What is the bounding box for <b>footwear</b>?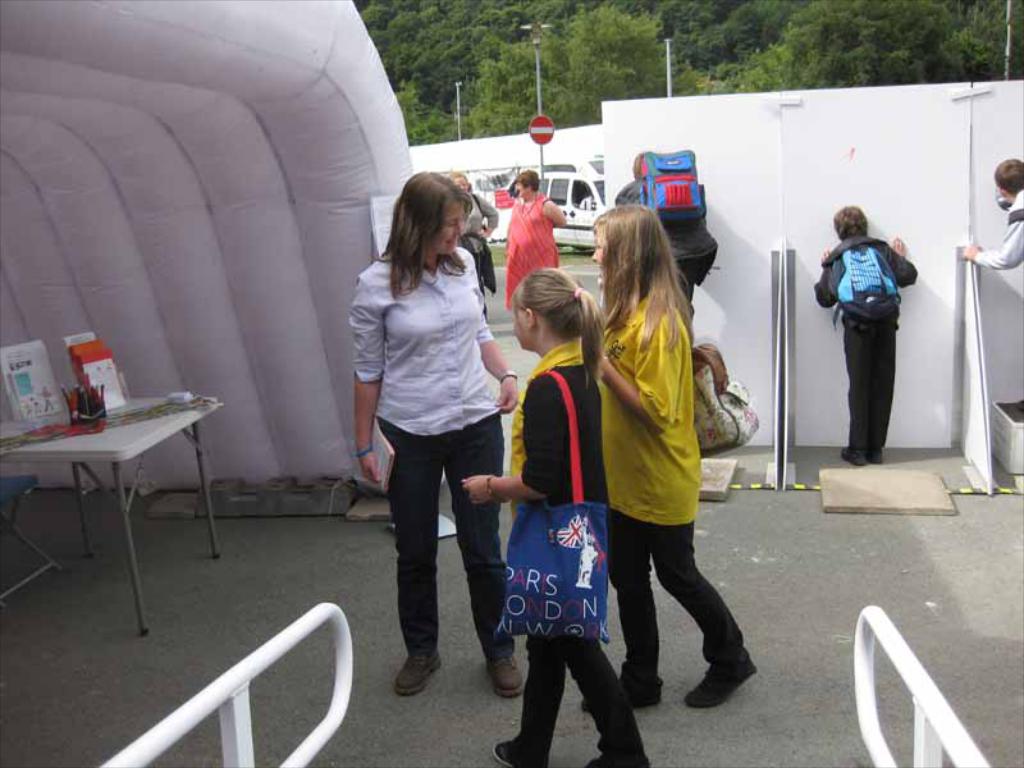
<box>867,449,882,467</box>.
